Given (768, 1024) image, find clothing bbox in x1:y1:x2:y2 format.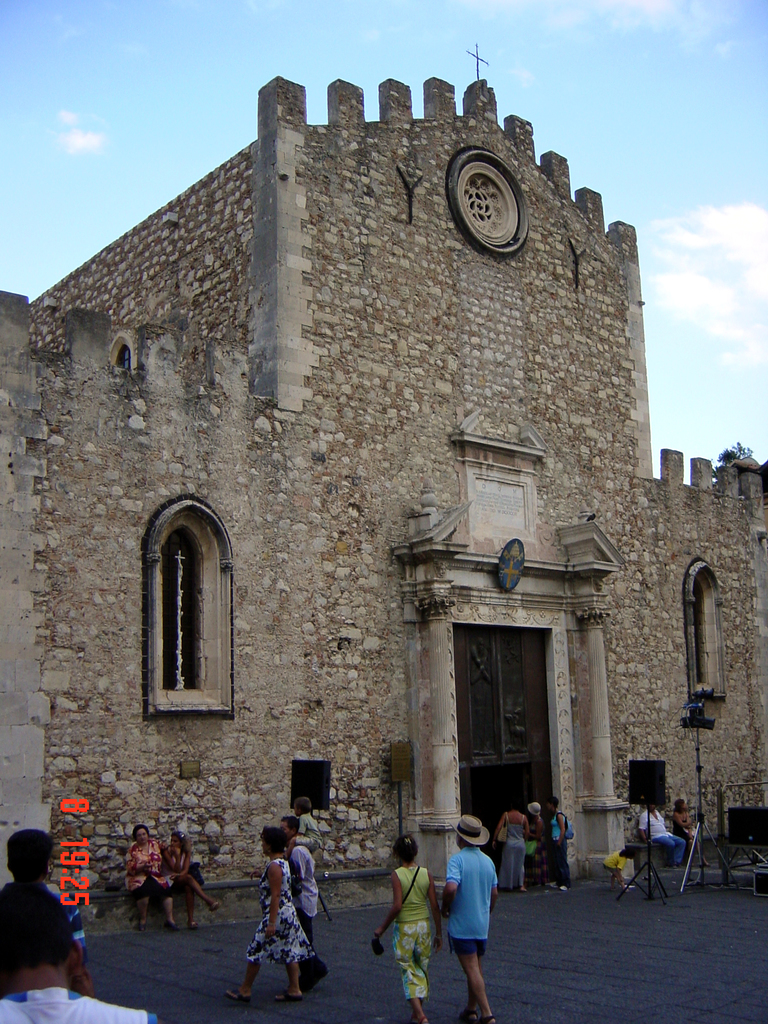
280:848:322:948.
